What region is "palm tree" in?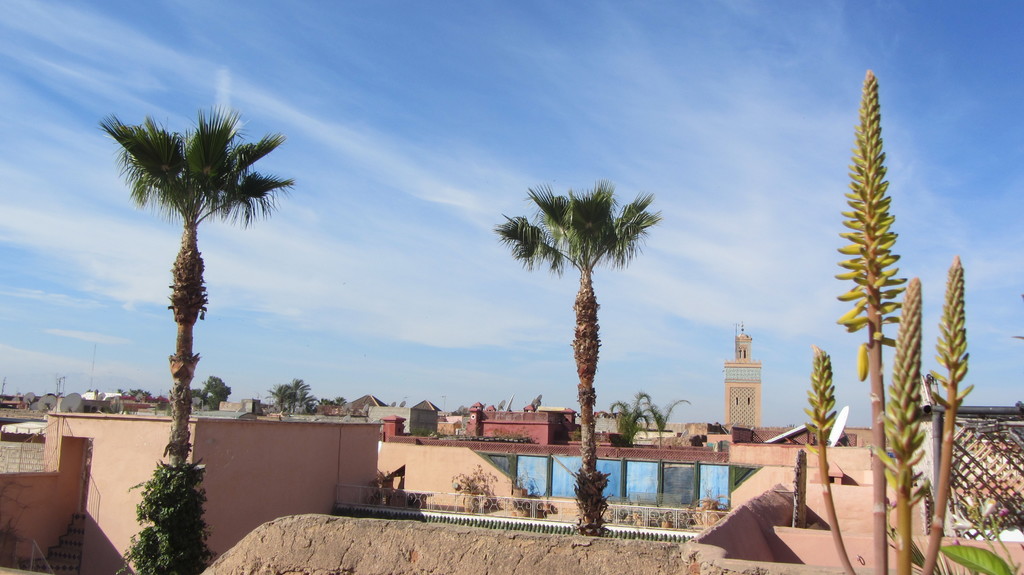
l=481, t=169, r=661, b=535.
